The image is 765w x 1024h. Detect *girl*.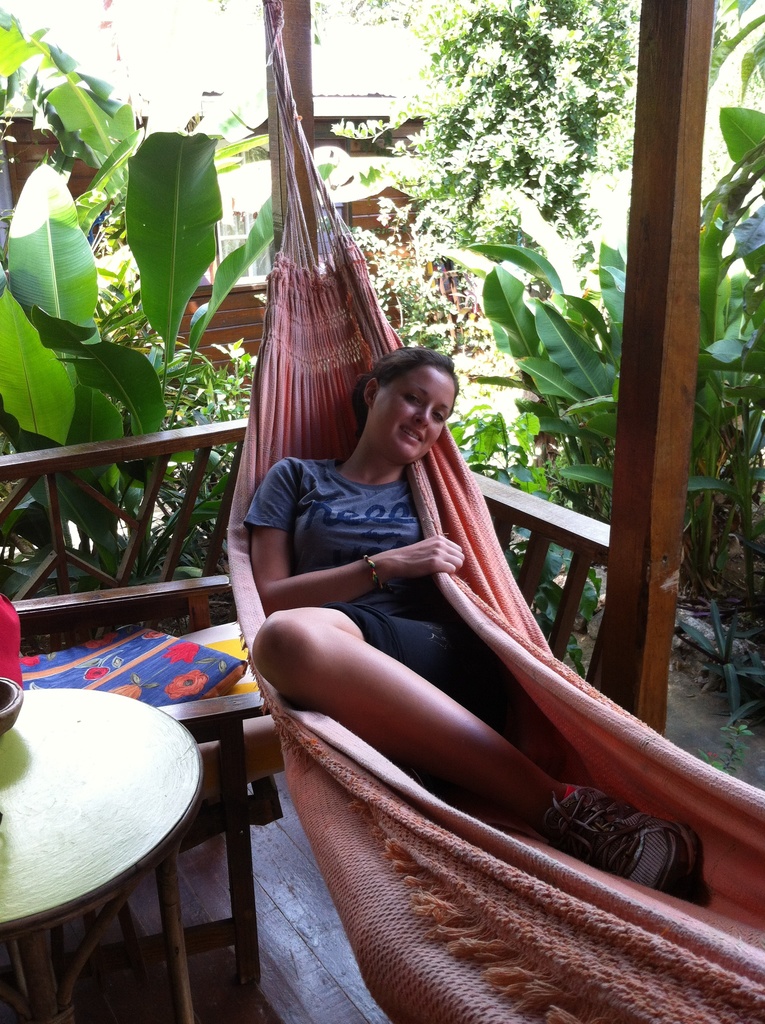
Detection: <bbox>251, 344, 691, 897</bbox>.
